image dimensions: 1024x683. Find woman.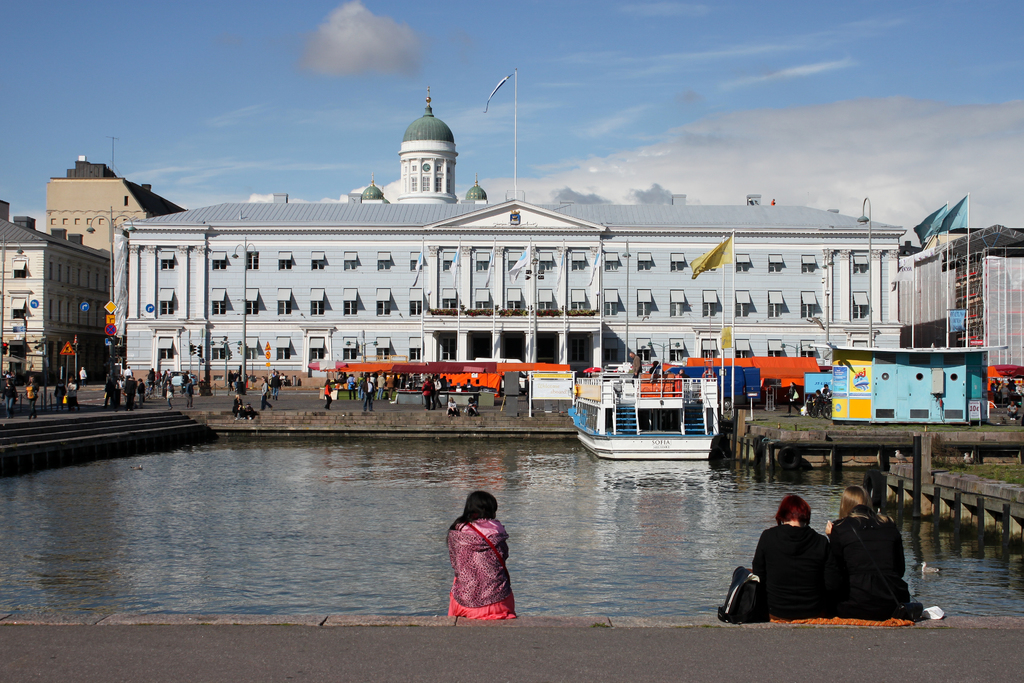
x1=820, y1=488, x2=929, y2=614.
